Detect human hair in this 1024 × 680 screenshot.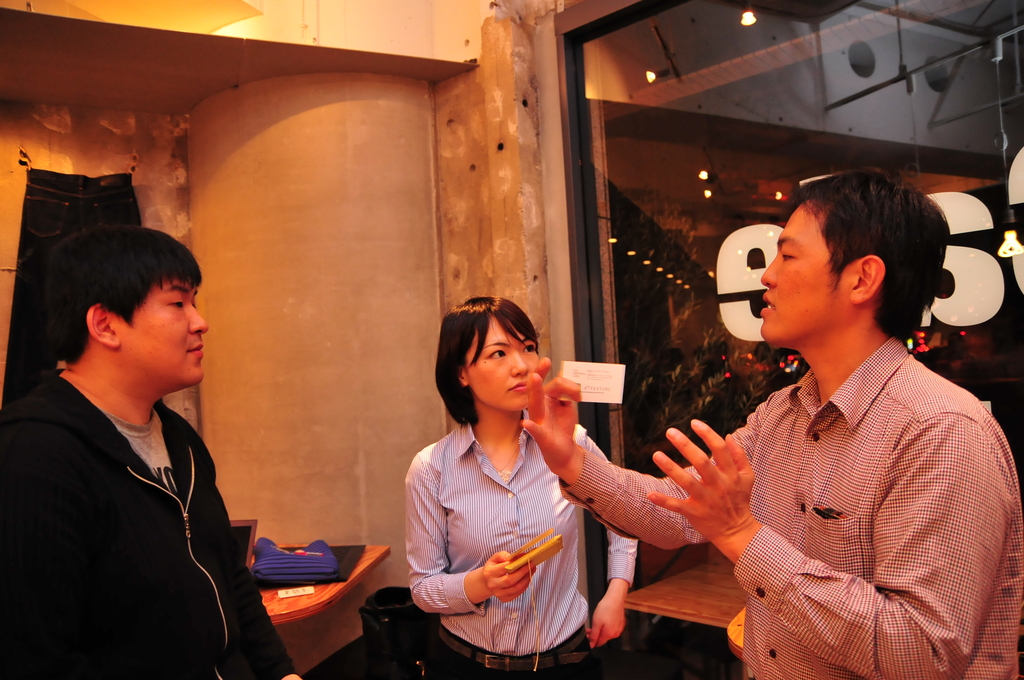
Detection: select_region(44, 223, 202, 362).
